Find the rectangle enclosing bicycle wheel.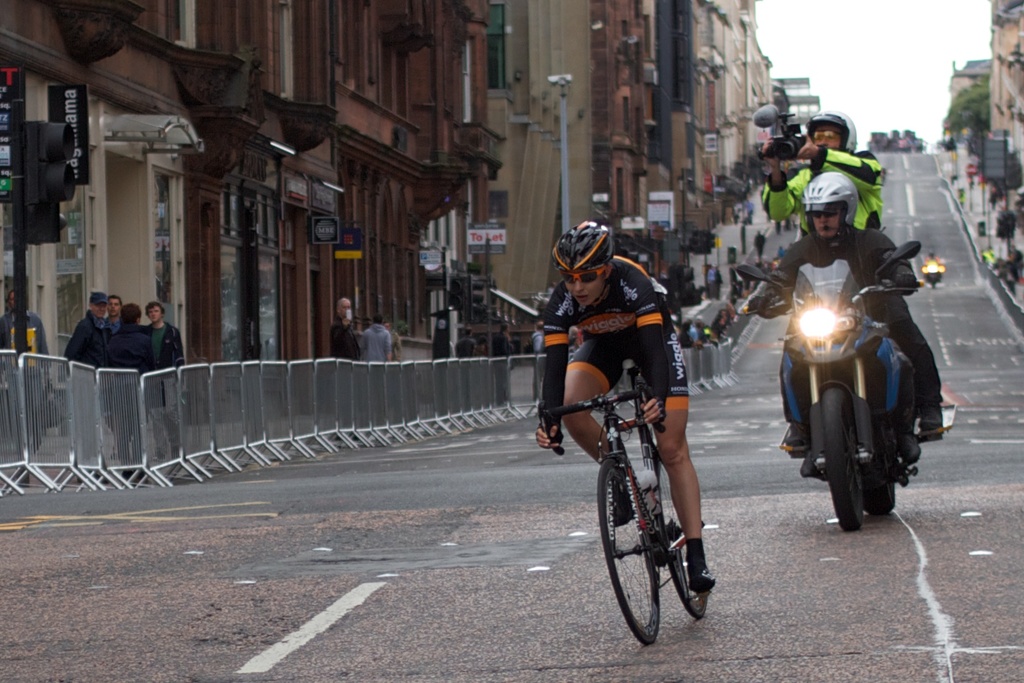
<box>655,457,707,617</box>.
